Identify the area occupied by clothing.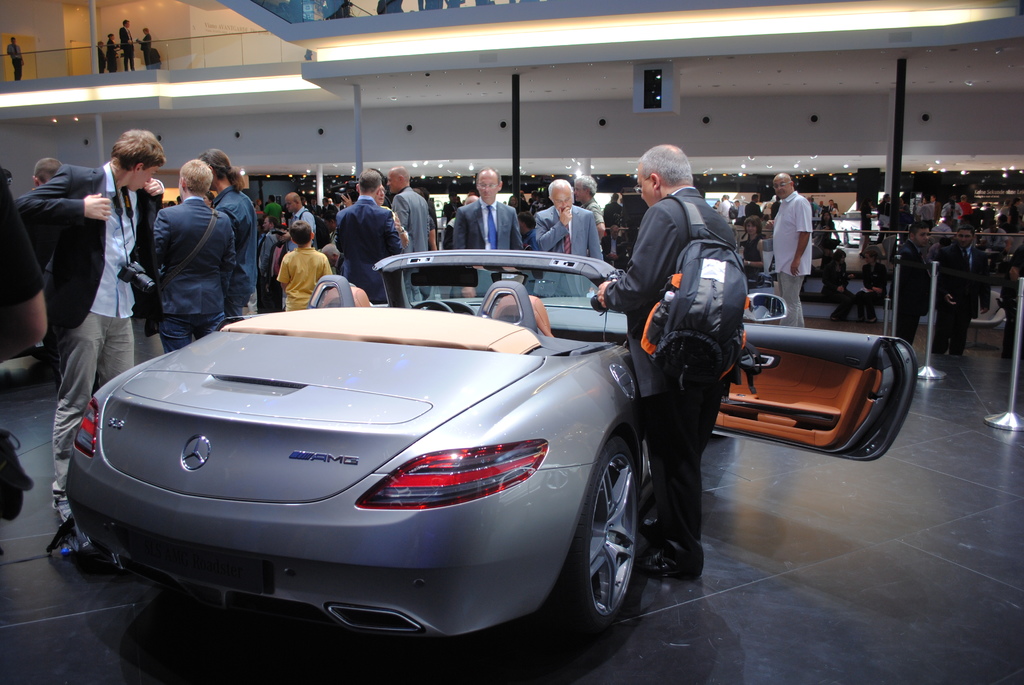
Area: [left=956, top=201, right=972, bottom=222].
